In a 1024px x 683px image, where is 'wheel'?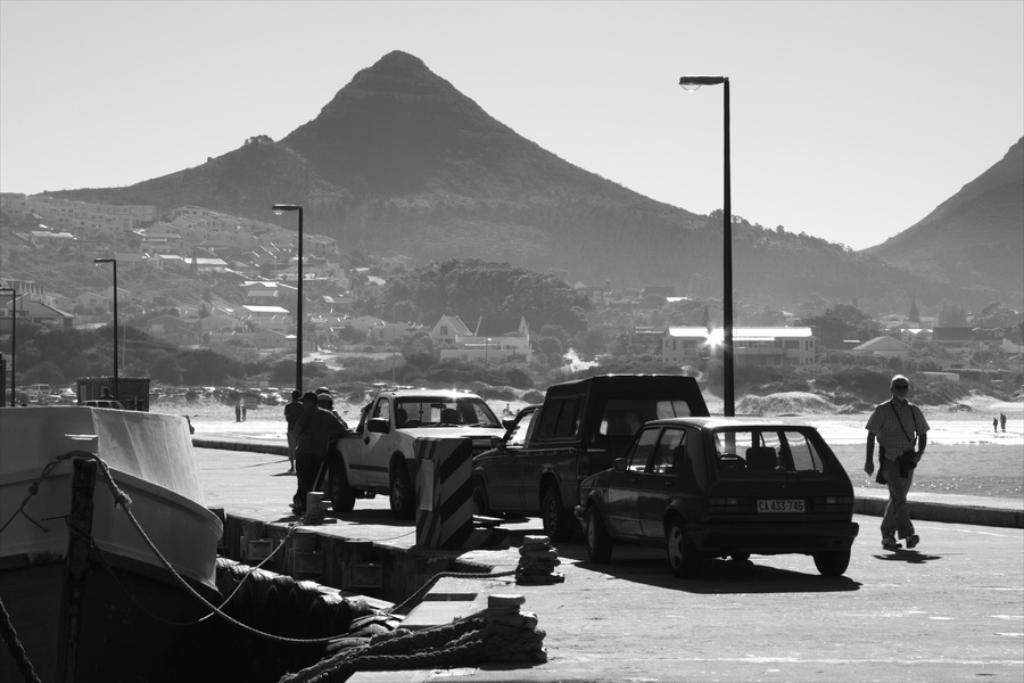
<region>578, 500, 617, 574</region>.
